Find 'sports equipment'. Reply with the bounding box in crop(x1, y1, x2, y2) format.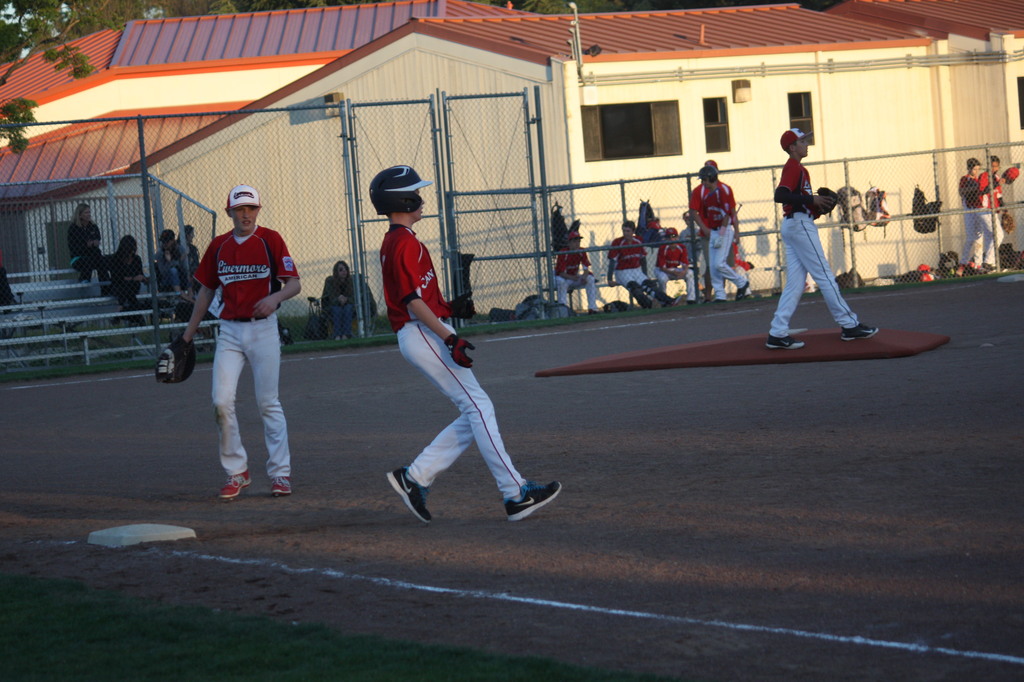
crop(764, 337, 803, 349).
